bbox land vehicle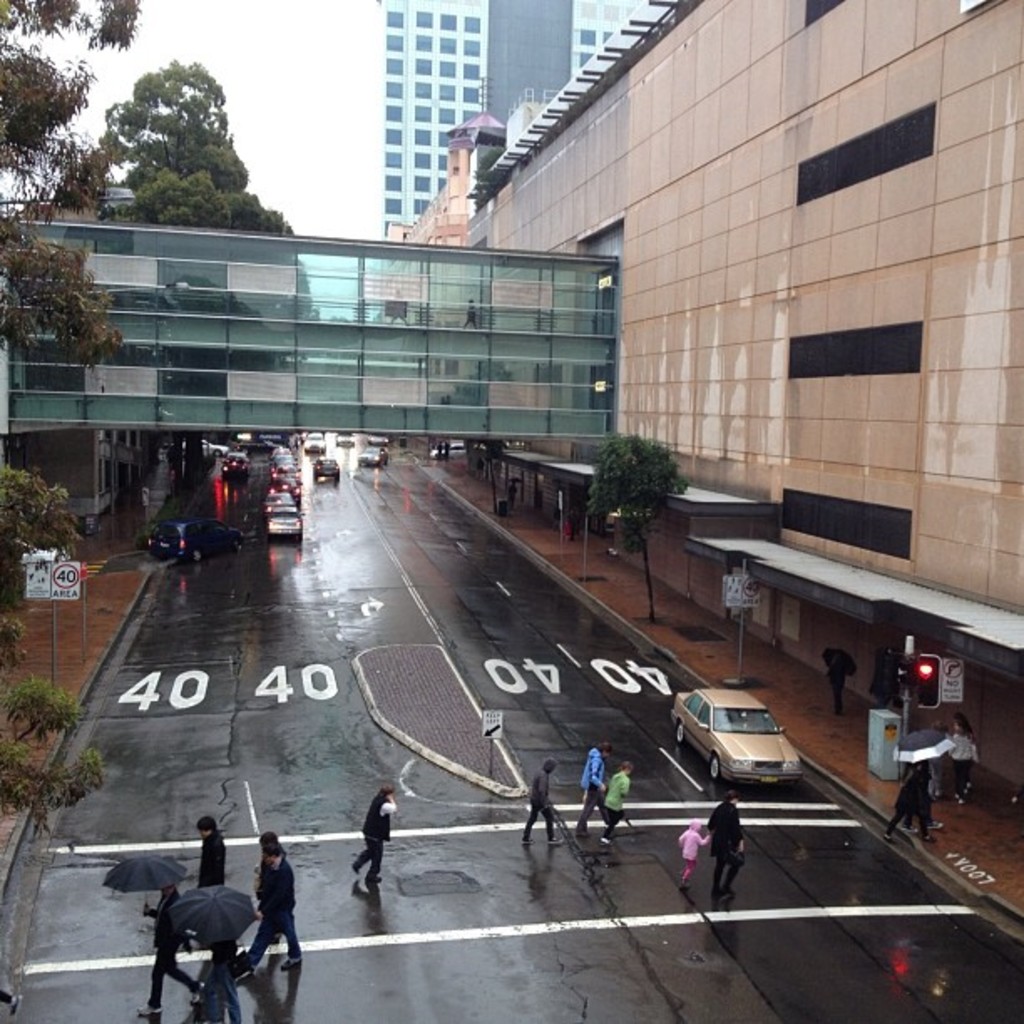
left=231, top=448, right=256, bottom=465
